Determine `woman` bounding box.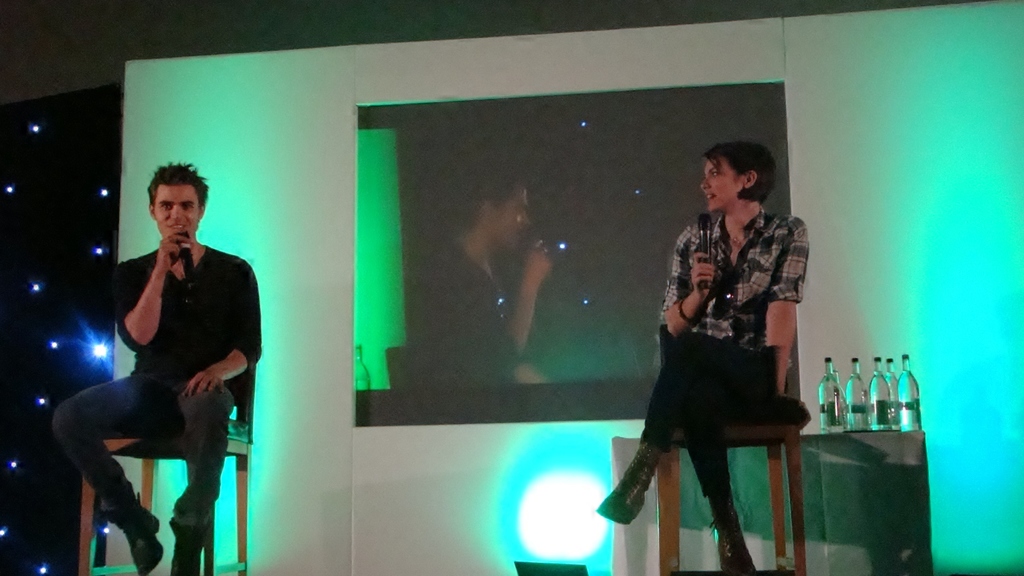
Determined: rect(620, 143, 821, 575).
